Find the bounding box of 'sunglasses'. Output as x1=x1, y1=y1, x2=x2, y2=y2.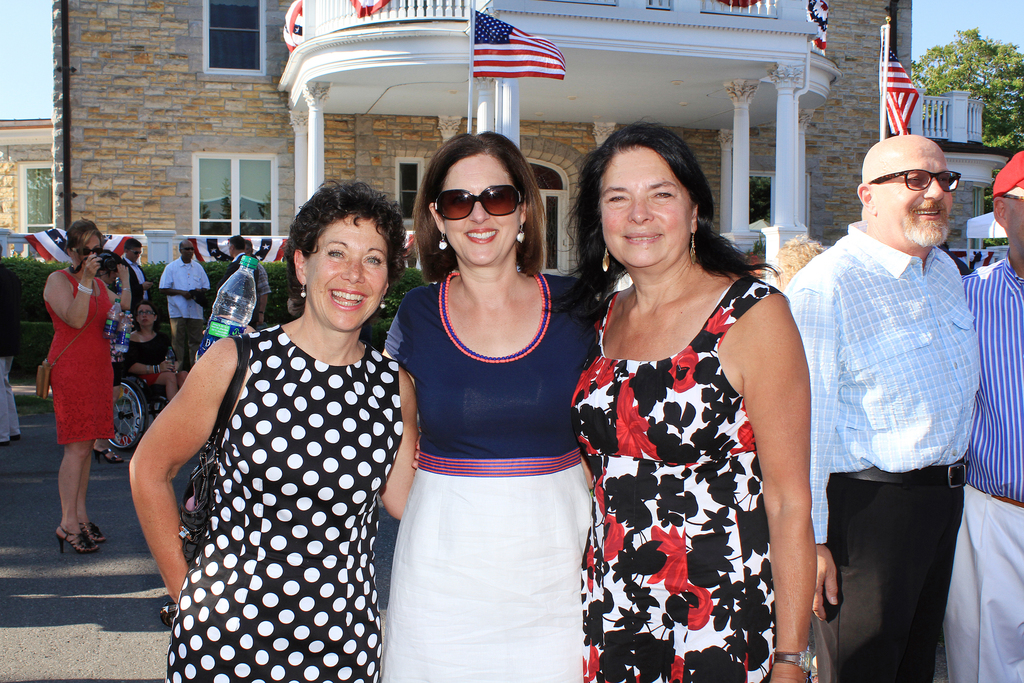
x1=434, y1=186, x2=525, y2=222.
